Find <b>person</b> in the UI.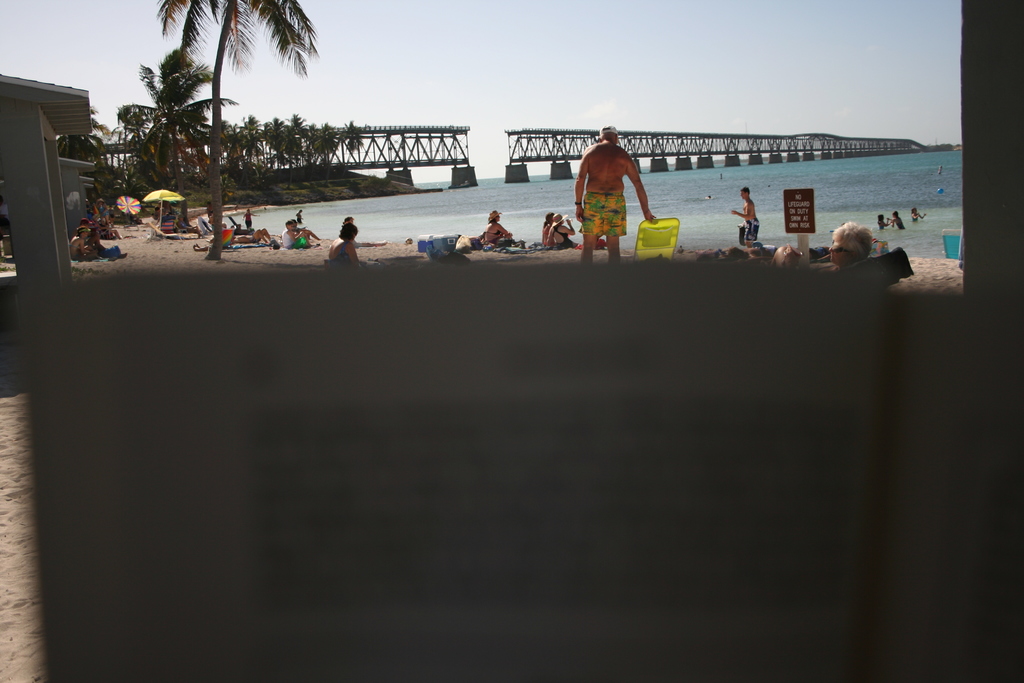
UI element at locate(282, 217, 309, 245).
